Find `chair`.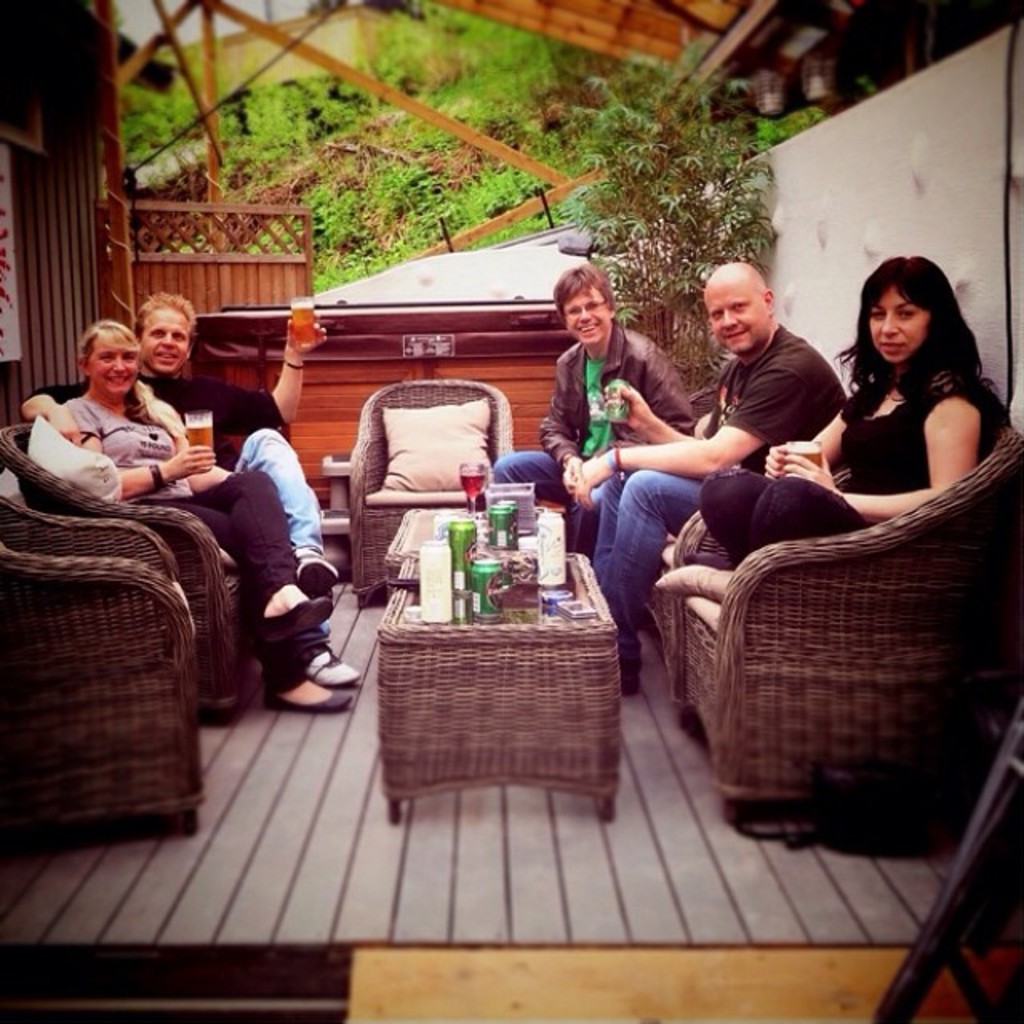
[682, 390, 1010, 822].
